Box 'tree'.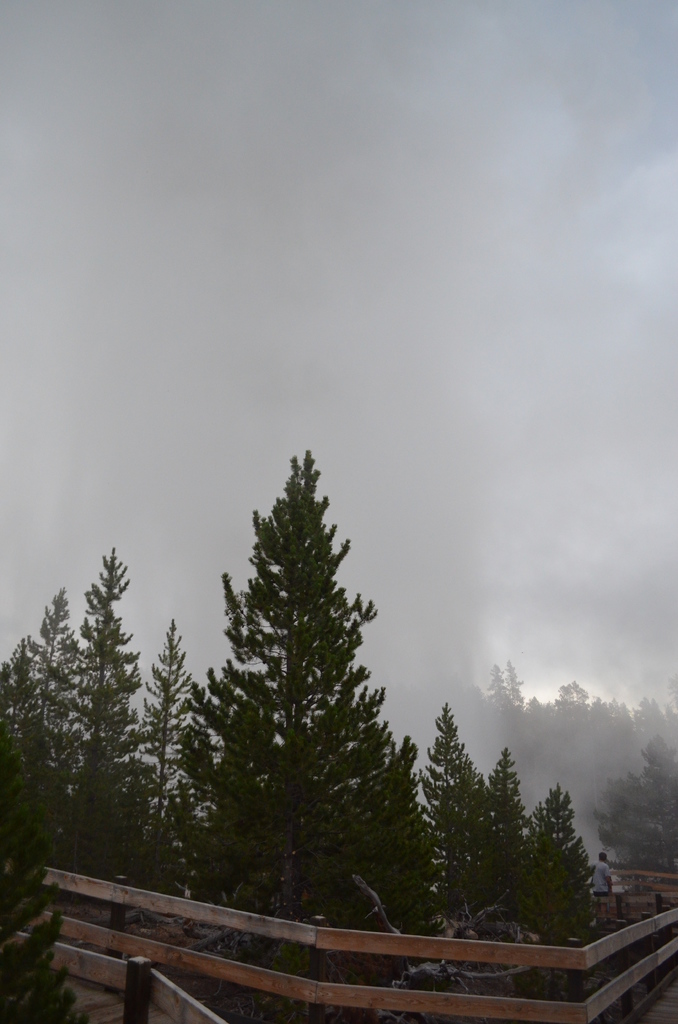
[x1=49, y1=540, x2=150, y2=853].
